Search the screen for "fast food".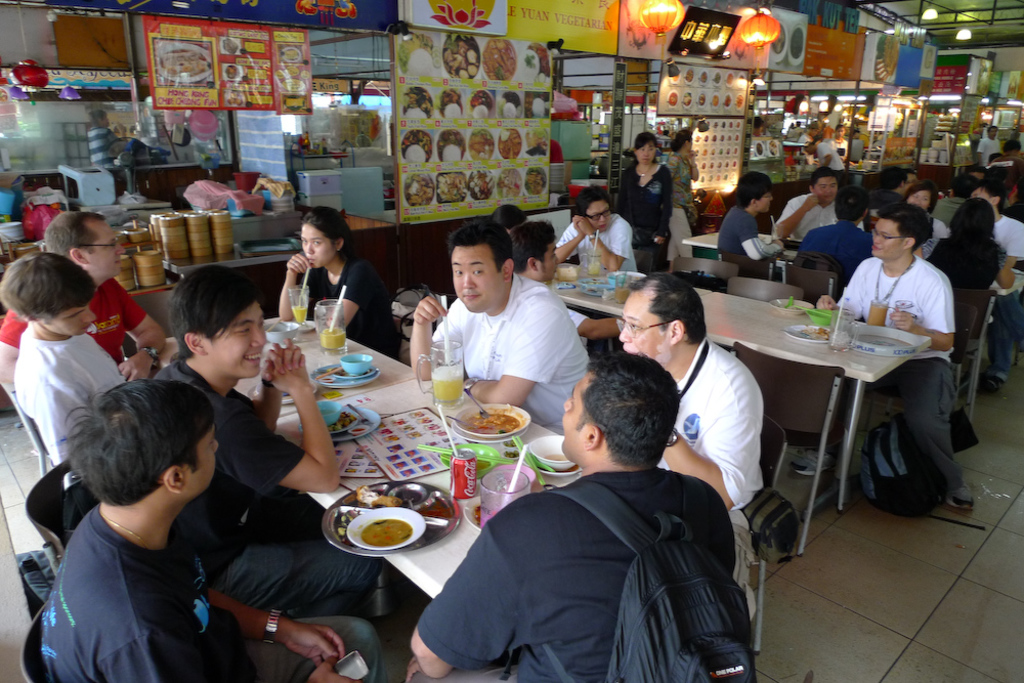
Found at <box>402,444,420,459</box>.
